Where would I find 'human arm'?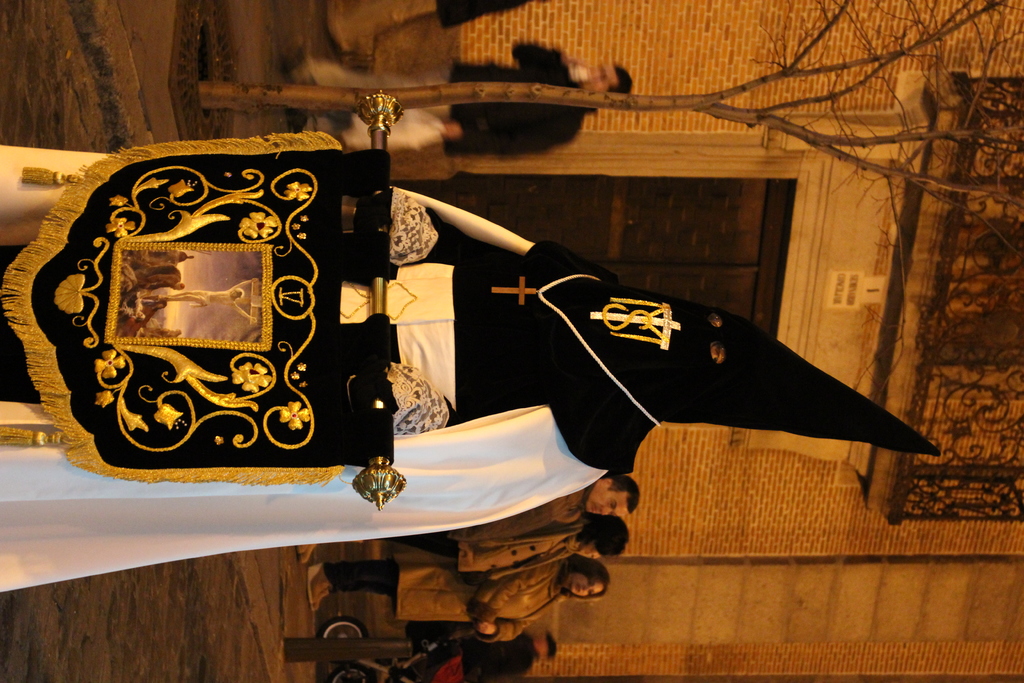
At (440, 115, 582, 160).
